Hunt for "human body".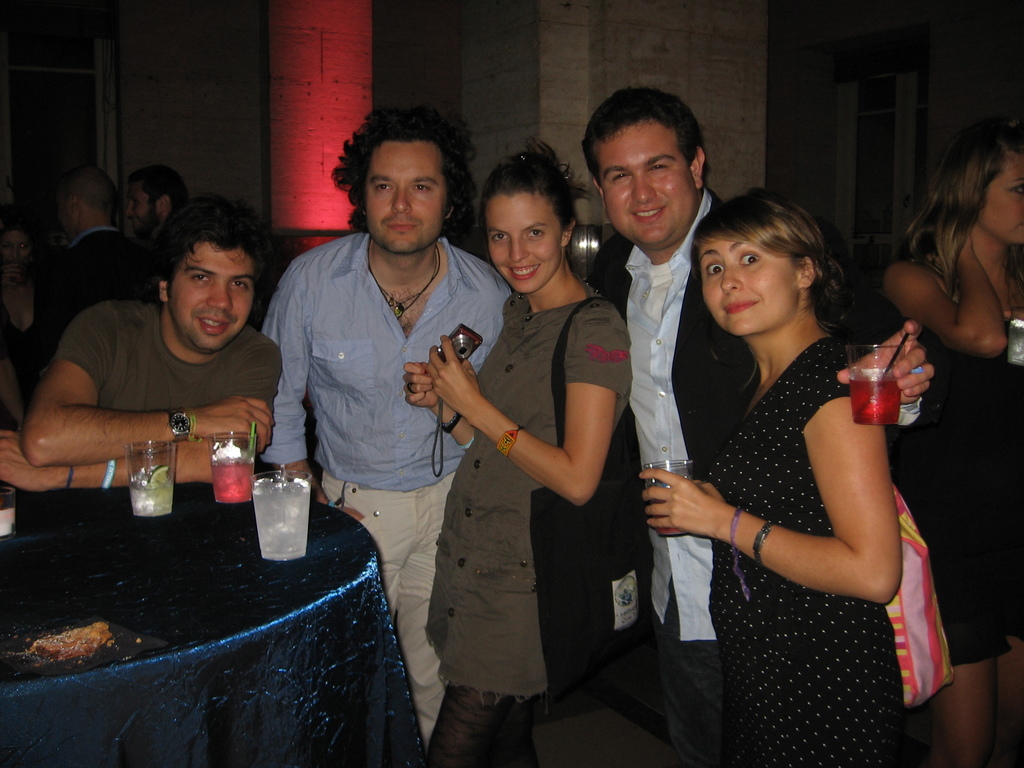
Hunted down at 593,77,941,767.
